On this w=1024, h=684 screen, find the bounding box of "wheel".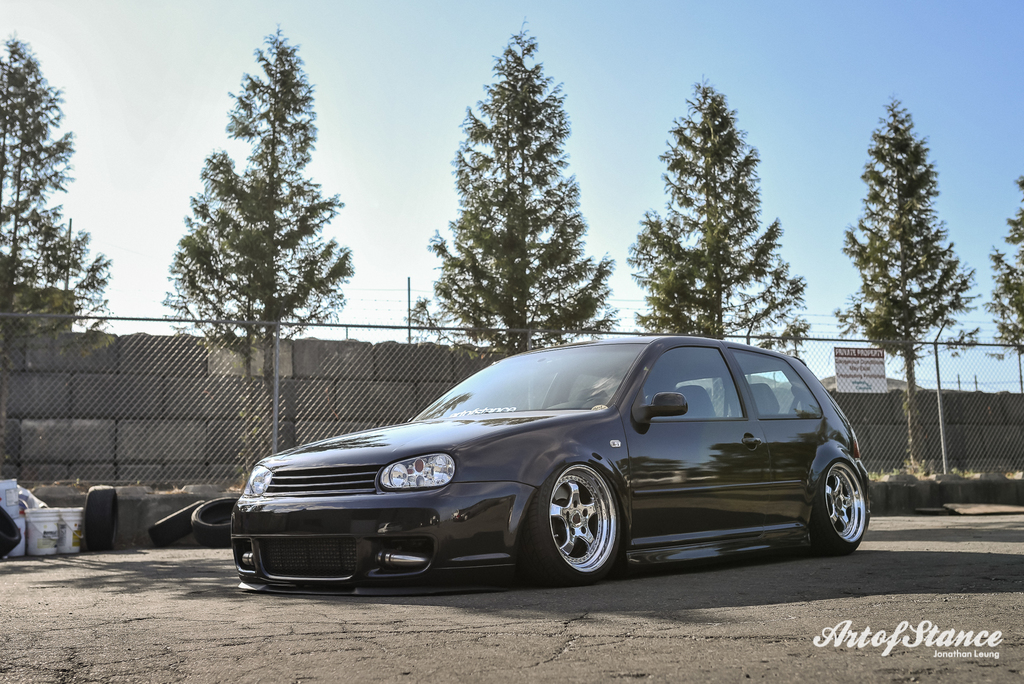
Bounding box: 188, 494, 239, 544.
